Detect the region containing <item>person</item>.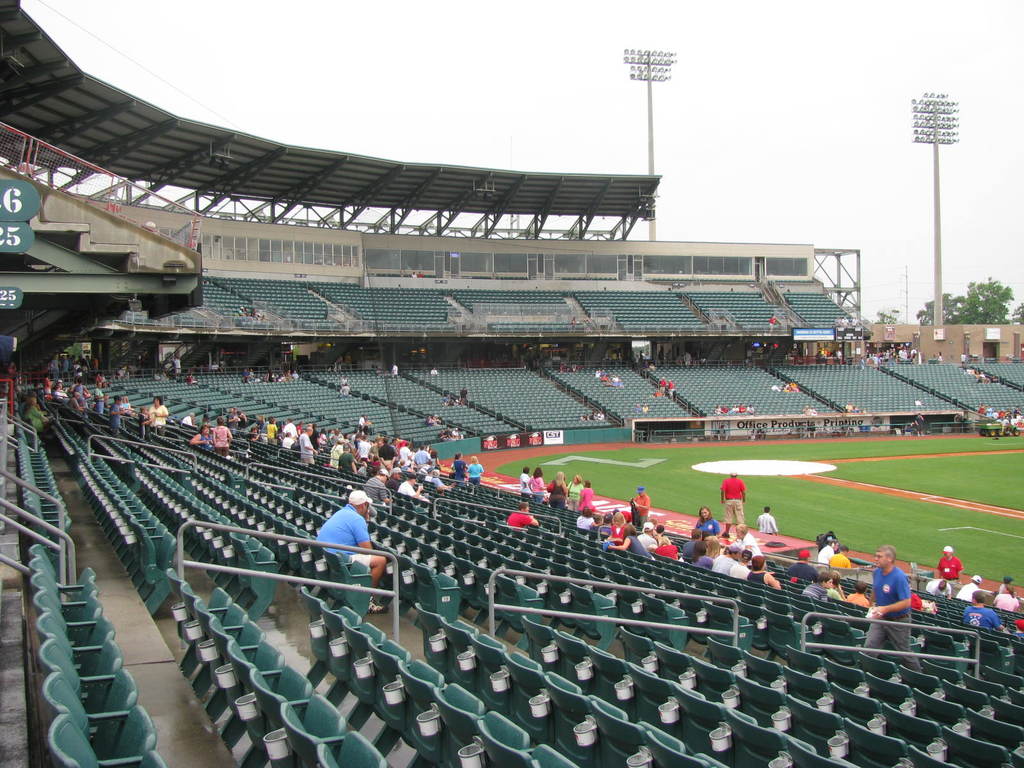
(321, 492, 384, 608).
